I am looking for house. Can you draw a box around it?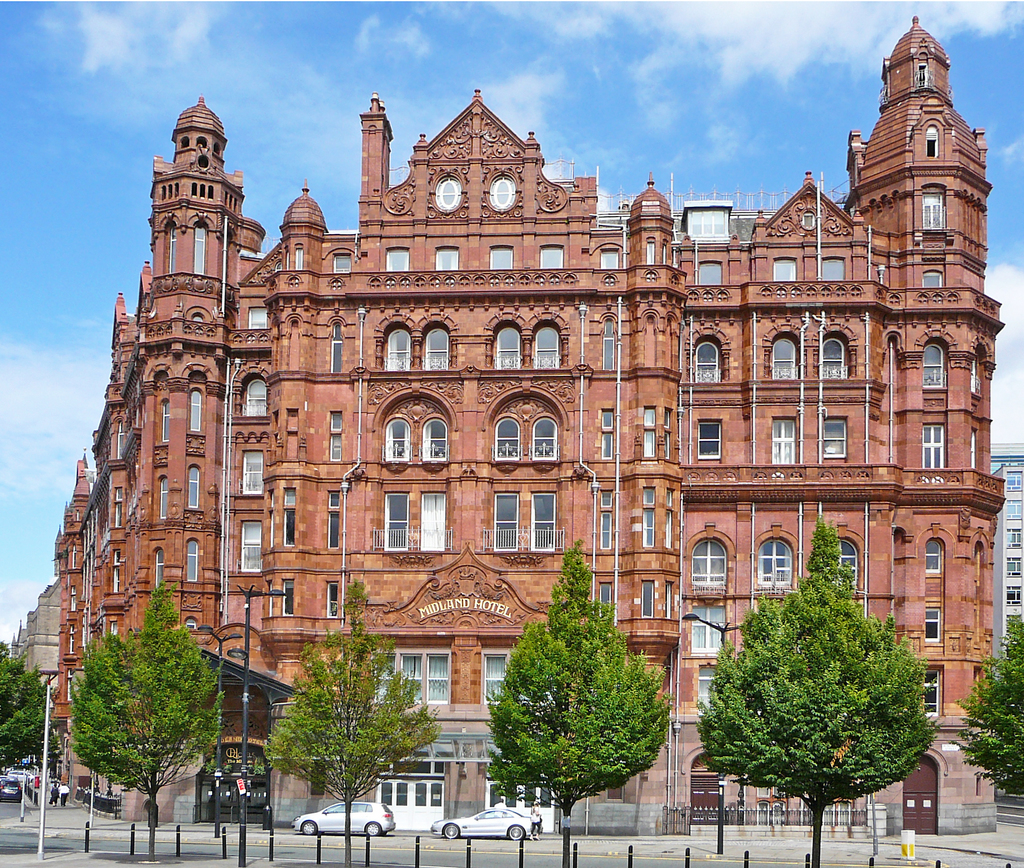
Sure, the bounding box is [left=970, top=441, right=1023, bottom=675].
